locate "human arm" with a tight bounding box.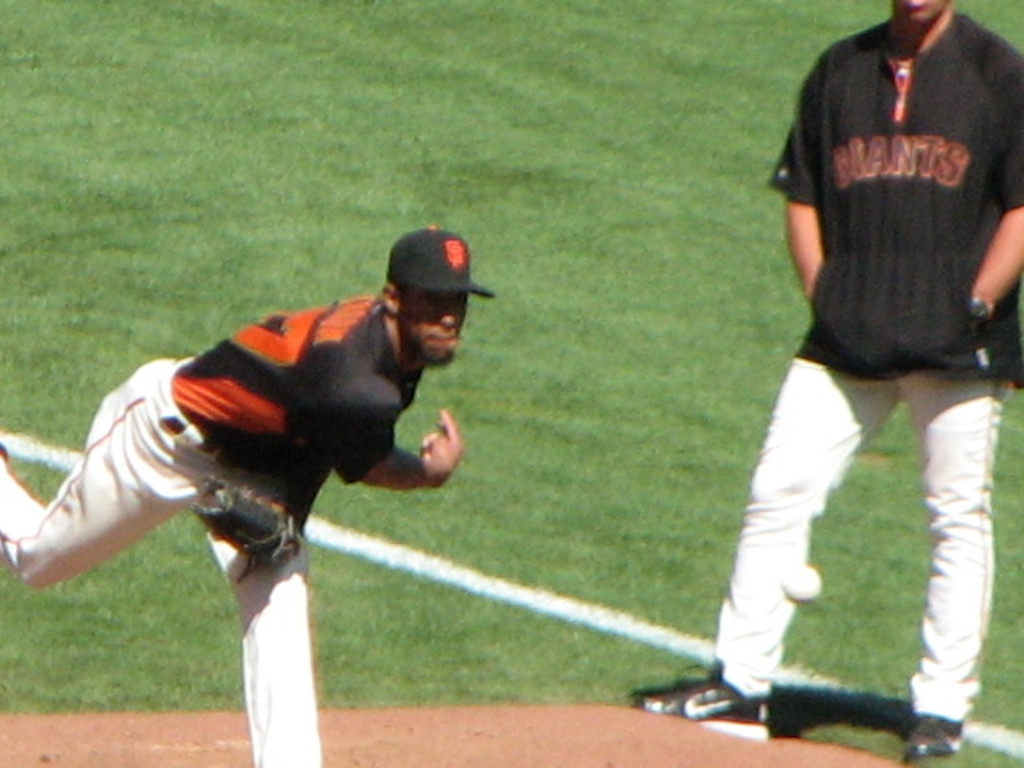
Rect(314, 376, 462, 494).
